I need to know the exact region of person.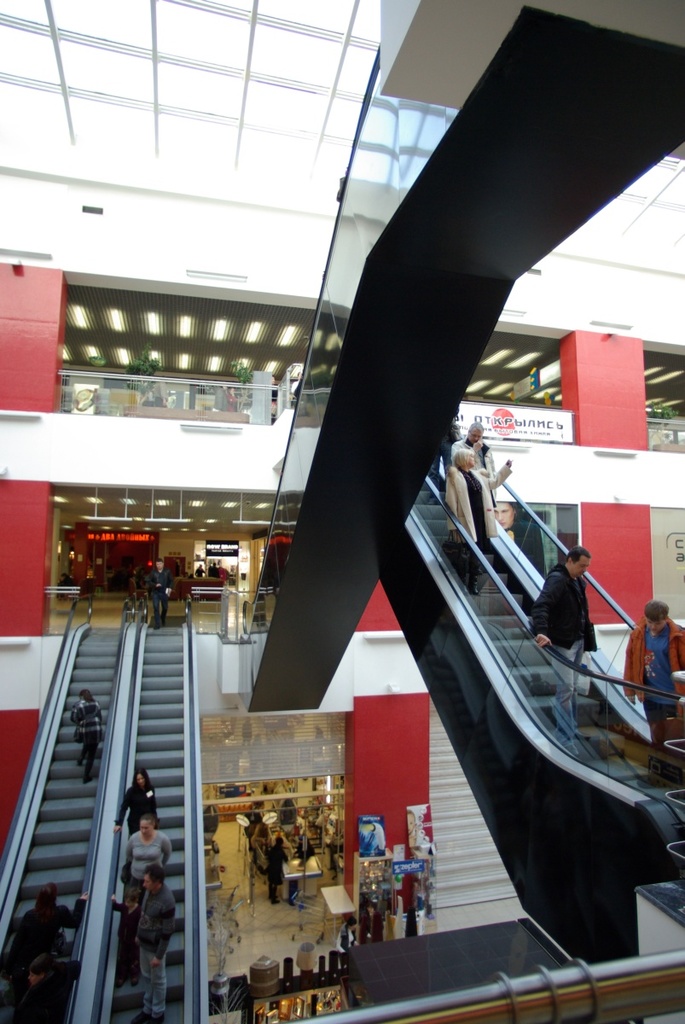
Region: BBox(495, 502, 543, 565).
